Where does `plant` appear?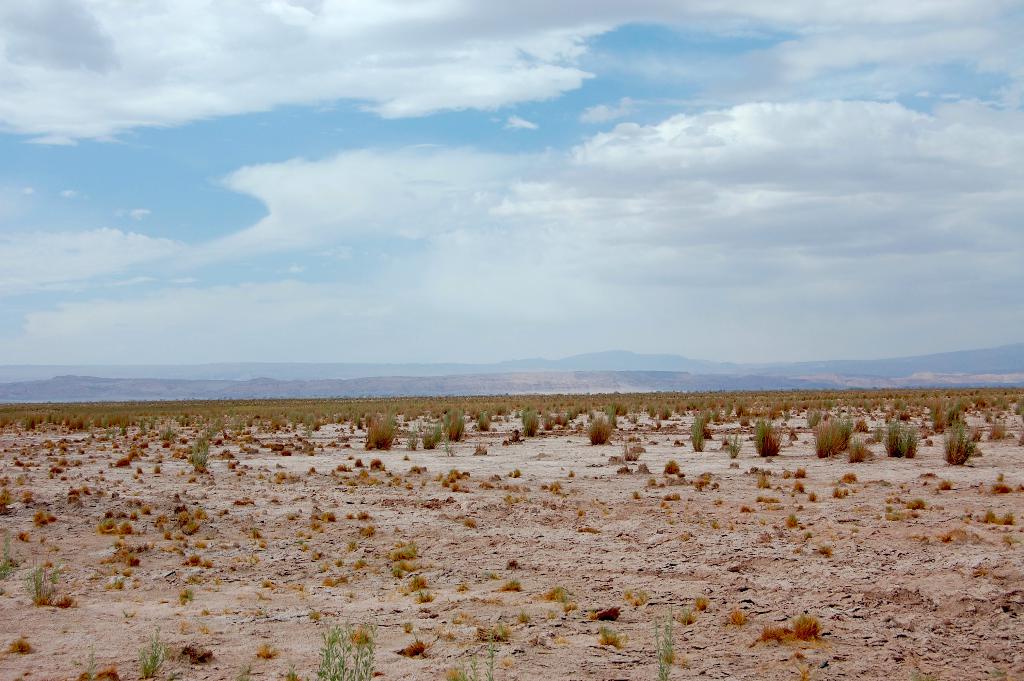
Appears at [335, 559, 346, 566].
